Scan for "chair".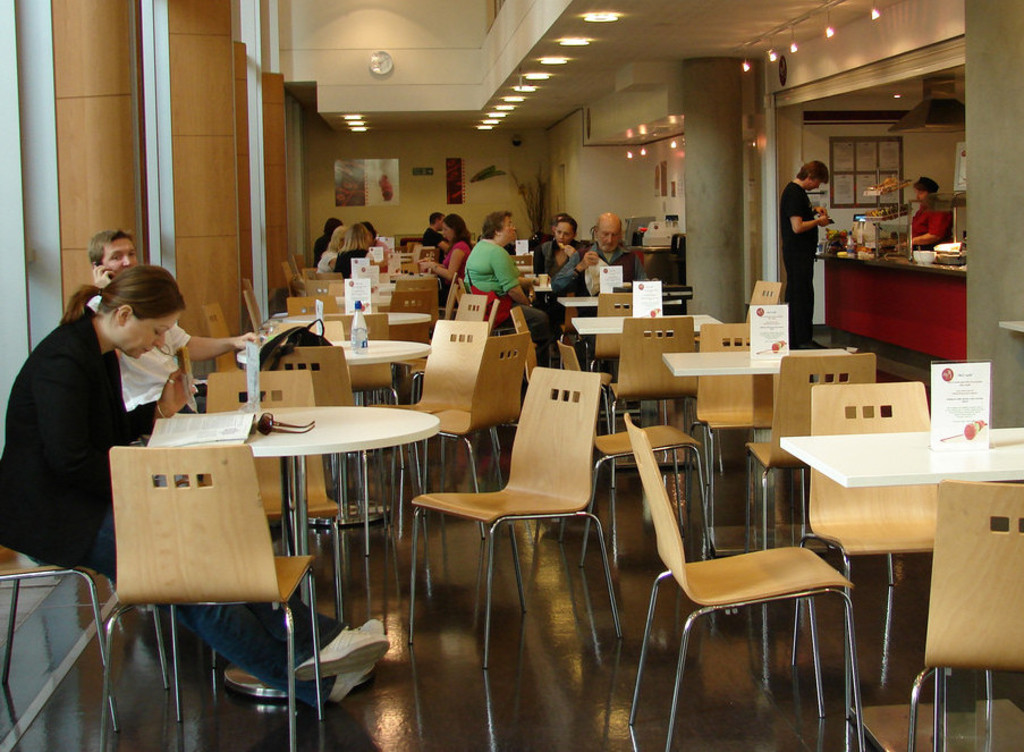
Scan result: (282, 316, 359, 407).
